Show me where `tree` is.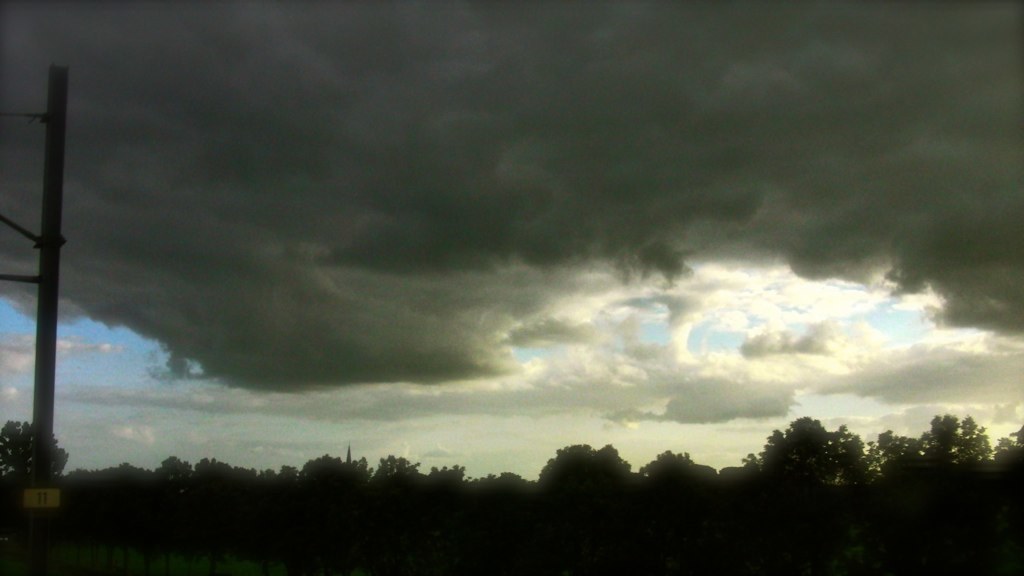
`tree` is at left=761, top=407, right=875, bottom=493.
